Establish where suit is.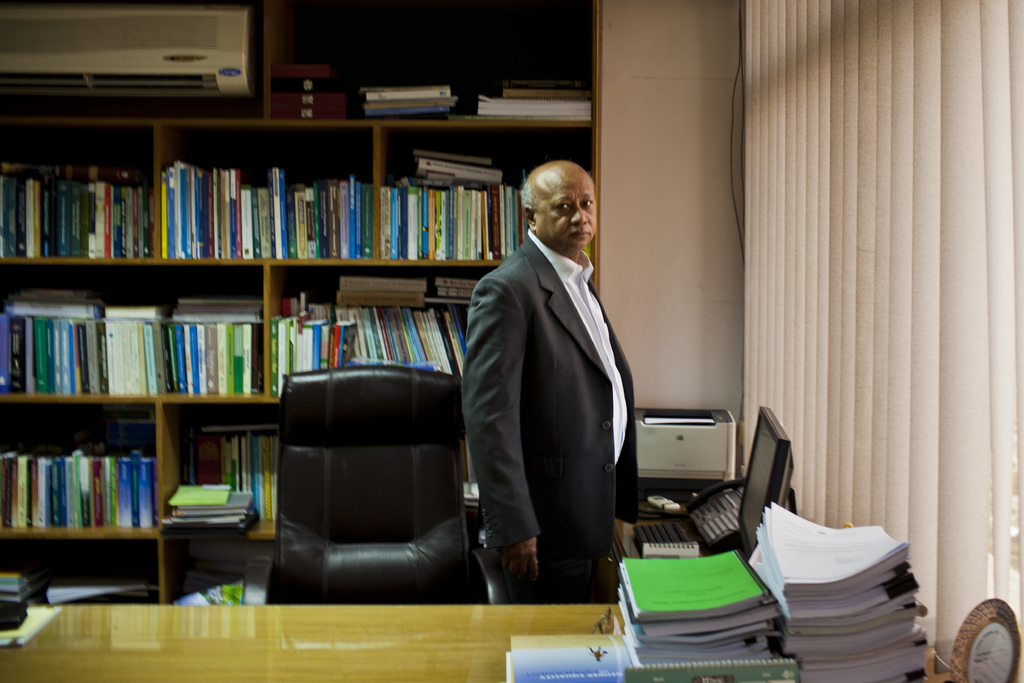
Established at detection(460, 160, 652, 603).
